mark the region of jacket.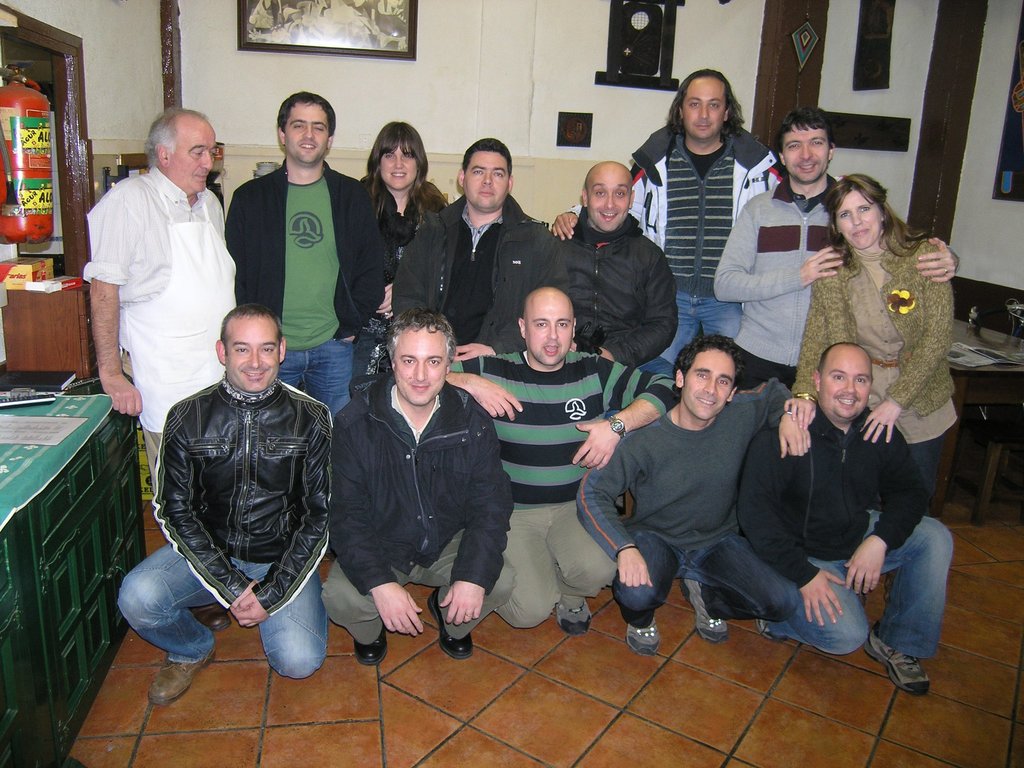
Region: BBox(324, 368, 520, 600).
